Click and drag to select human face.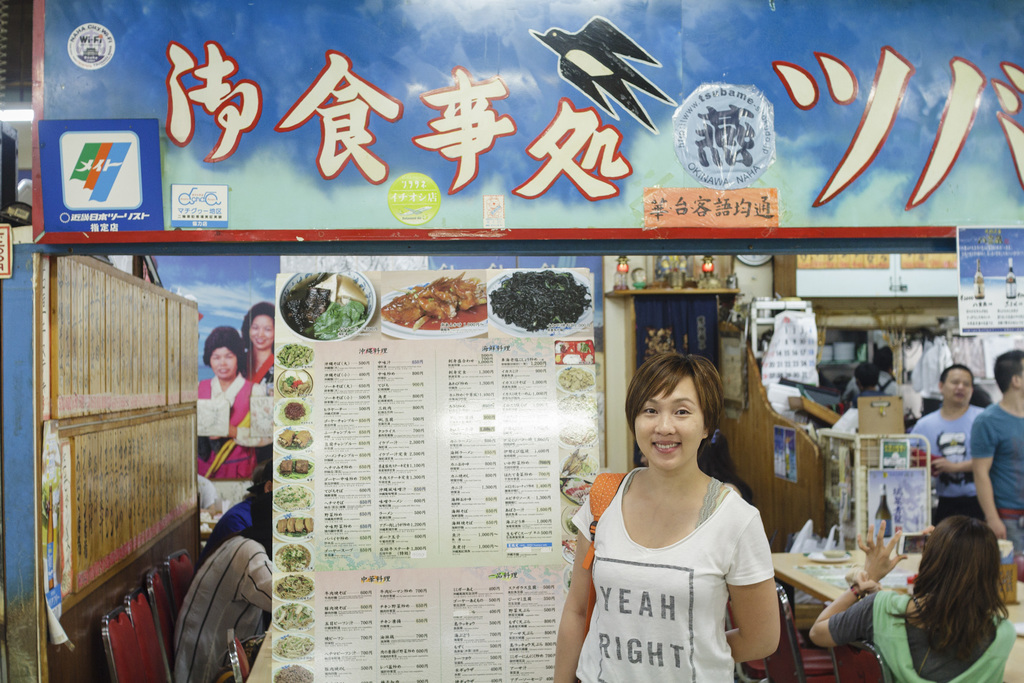
Selection: <box>210,346,241,378</box>.
